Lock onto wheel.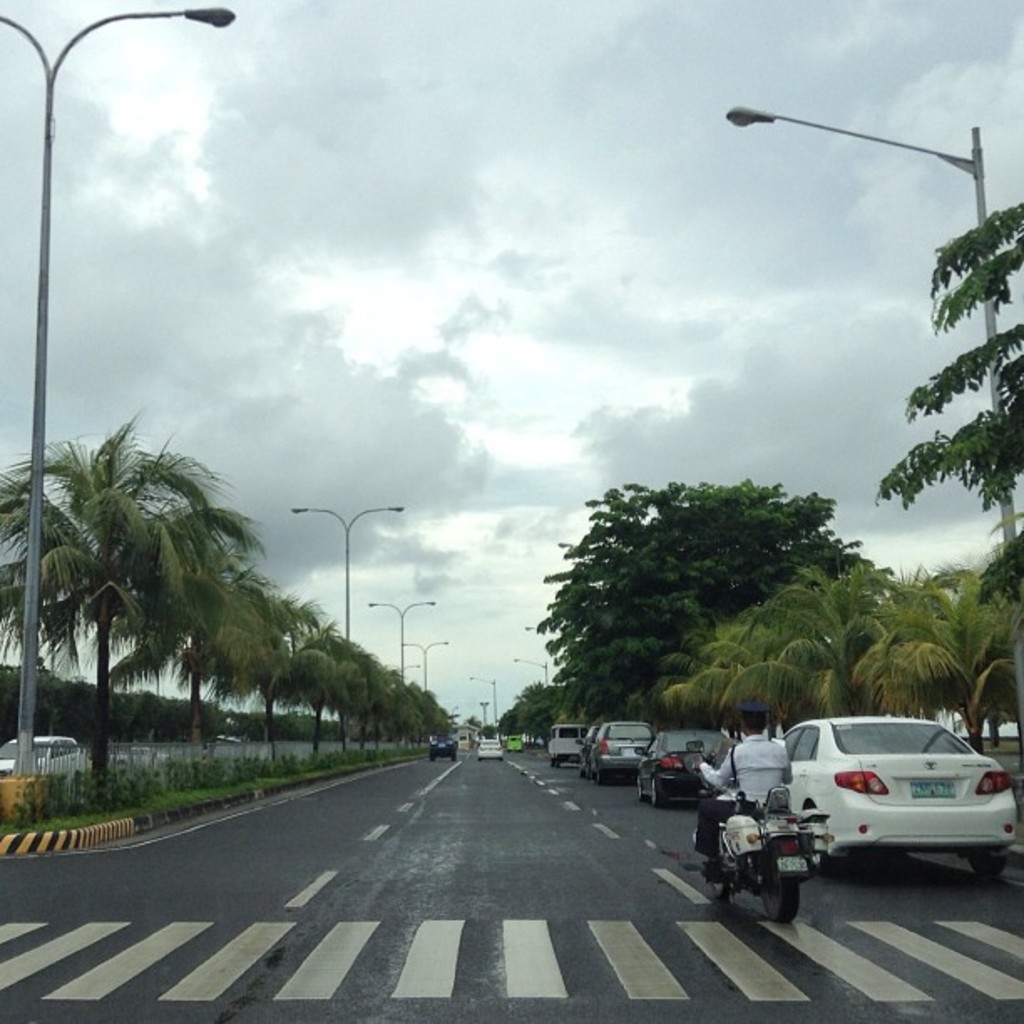
Locked: (x1=428, y1=753, x2=437, y2=765).
